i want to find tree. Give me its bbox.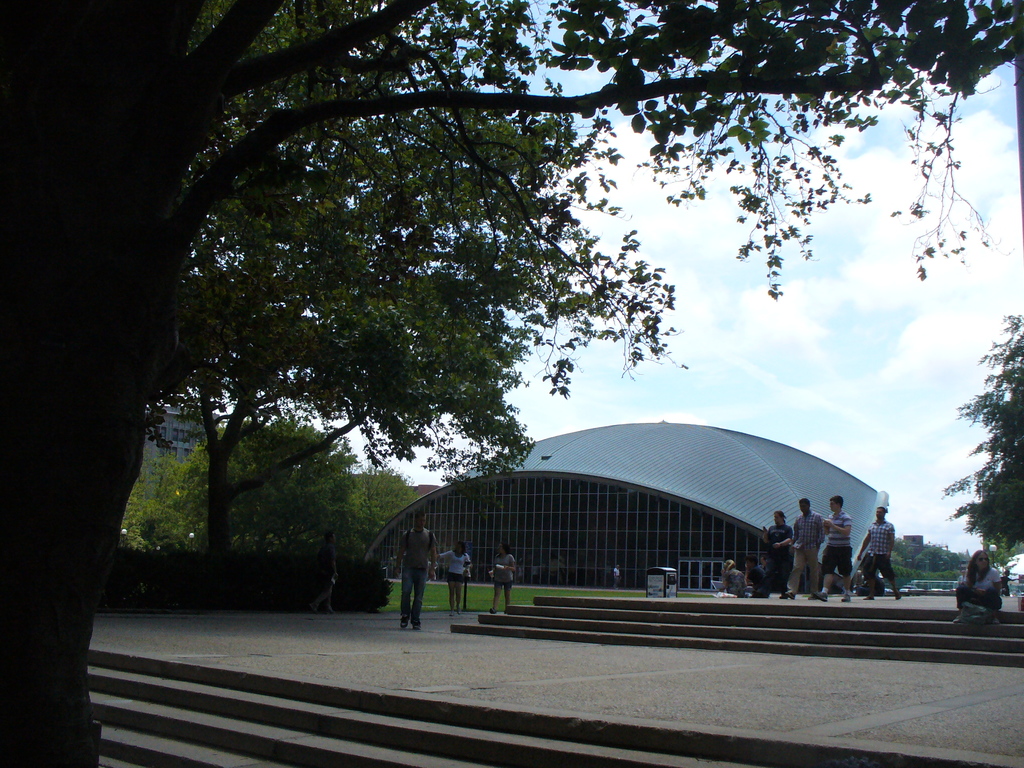
Rect(159, 403, 362, 584).
